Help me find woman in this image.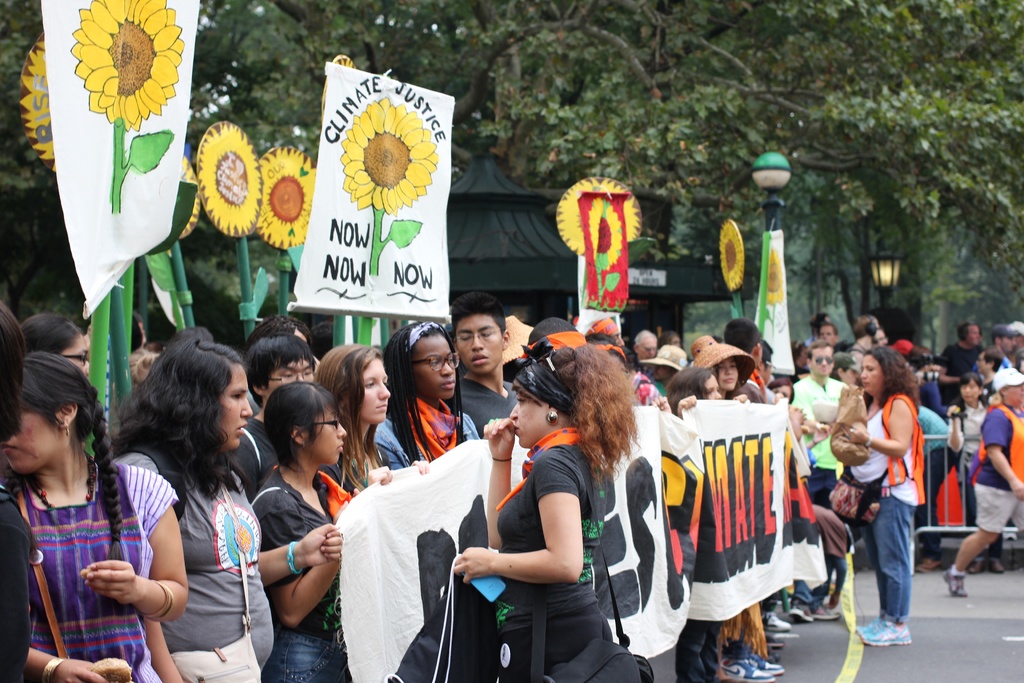
Found it: pyautogui.locateOnScreen(840, 347, 927, 646).
